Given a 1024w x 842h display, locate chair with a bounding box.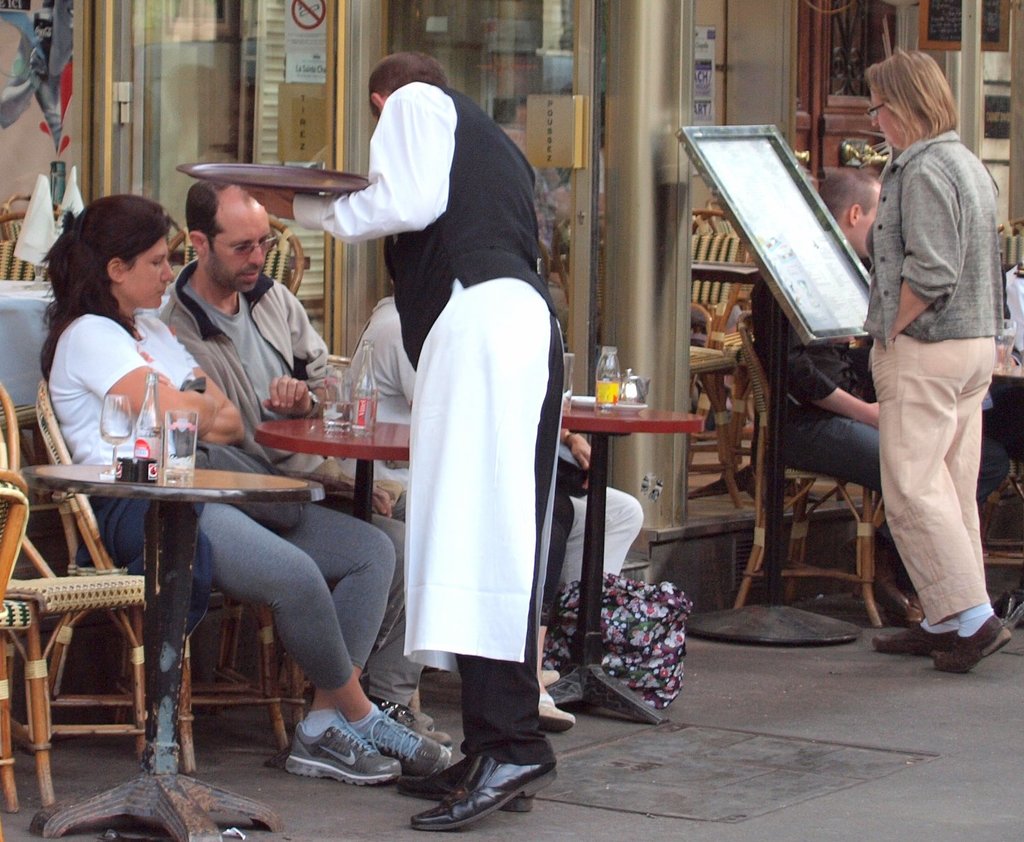
Located: {"left": 719, "top": 316, "right": 891, "bottom": 629}.
